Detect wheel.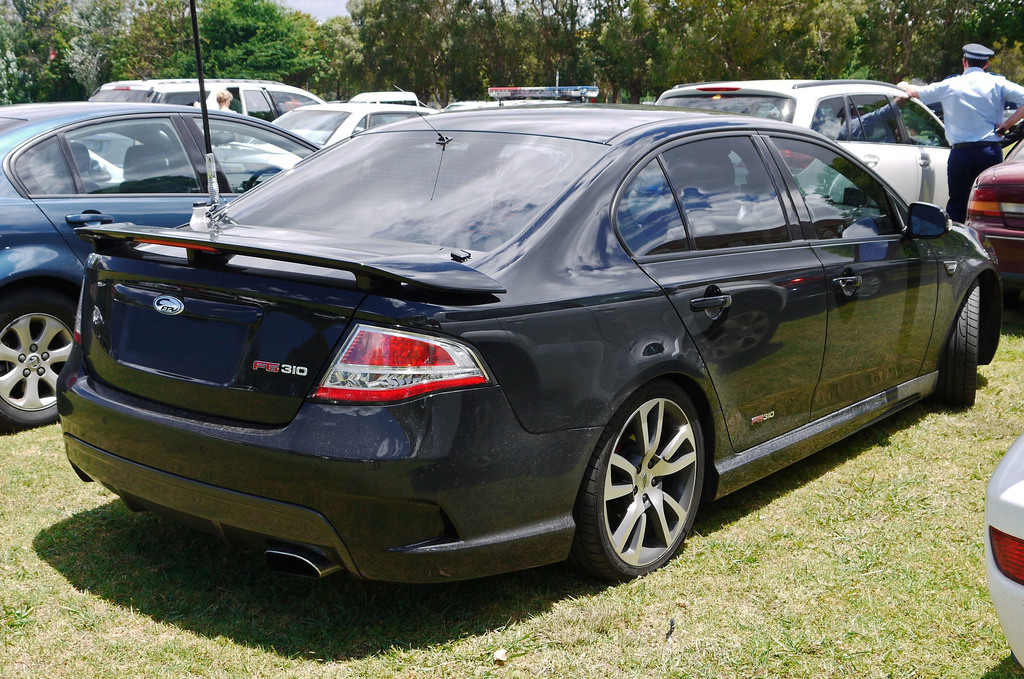
Detected at rect(0, 291, 76, 426).
